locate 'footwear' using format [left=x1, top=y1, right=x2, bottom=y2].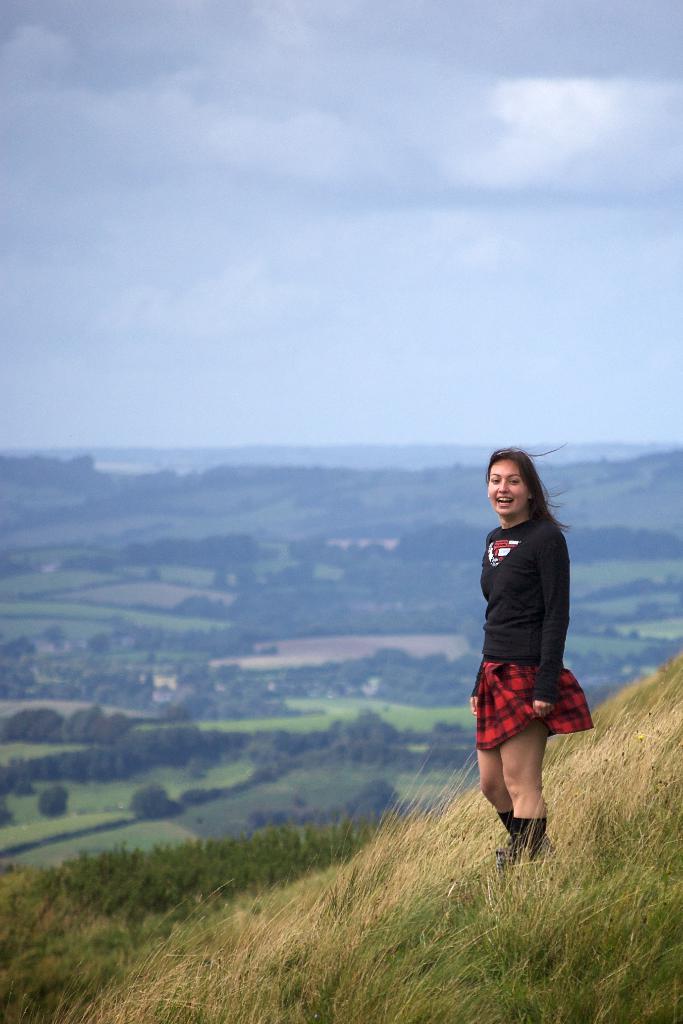
[left=499, top=813, right=520, bottom=844].
